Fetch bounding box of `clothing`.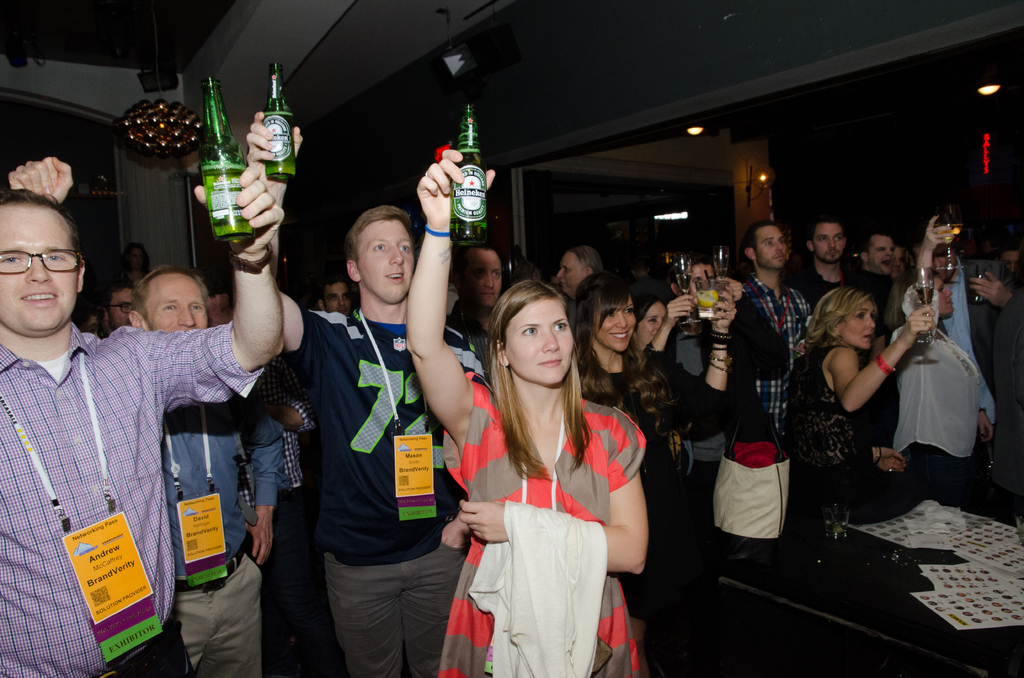
Bbox: x1=781 y1=257 x2=856 y2=311.
